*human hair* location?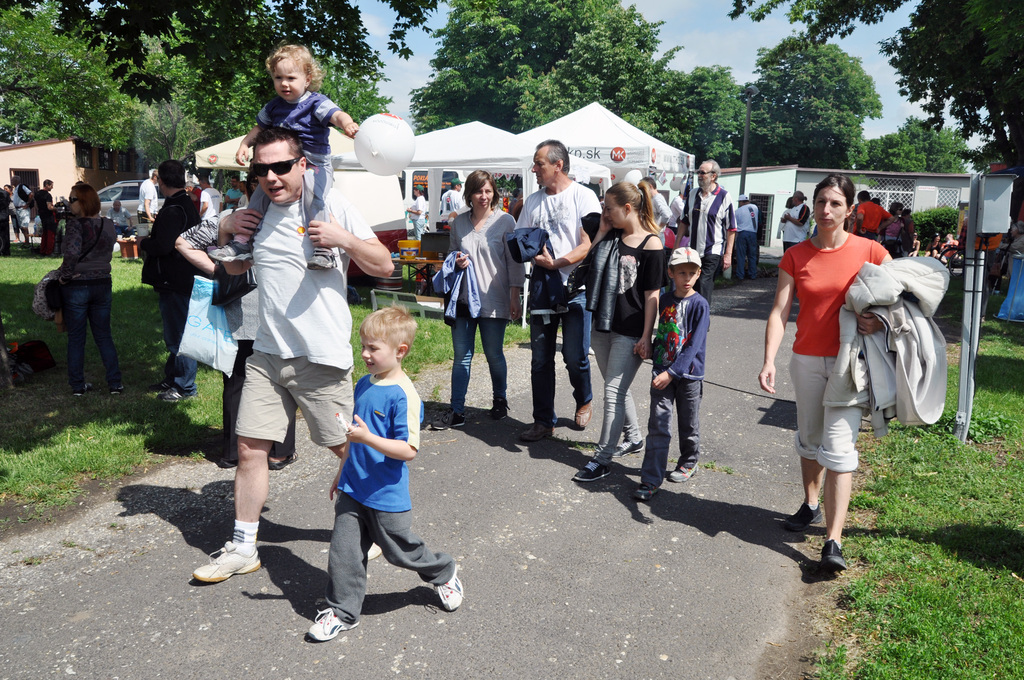
[left=606, top=181, right=662, bottom=234]
